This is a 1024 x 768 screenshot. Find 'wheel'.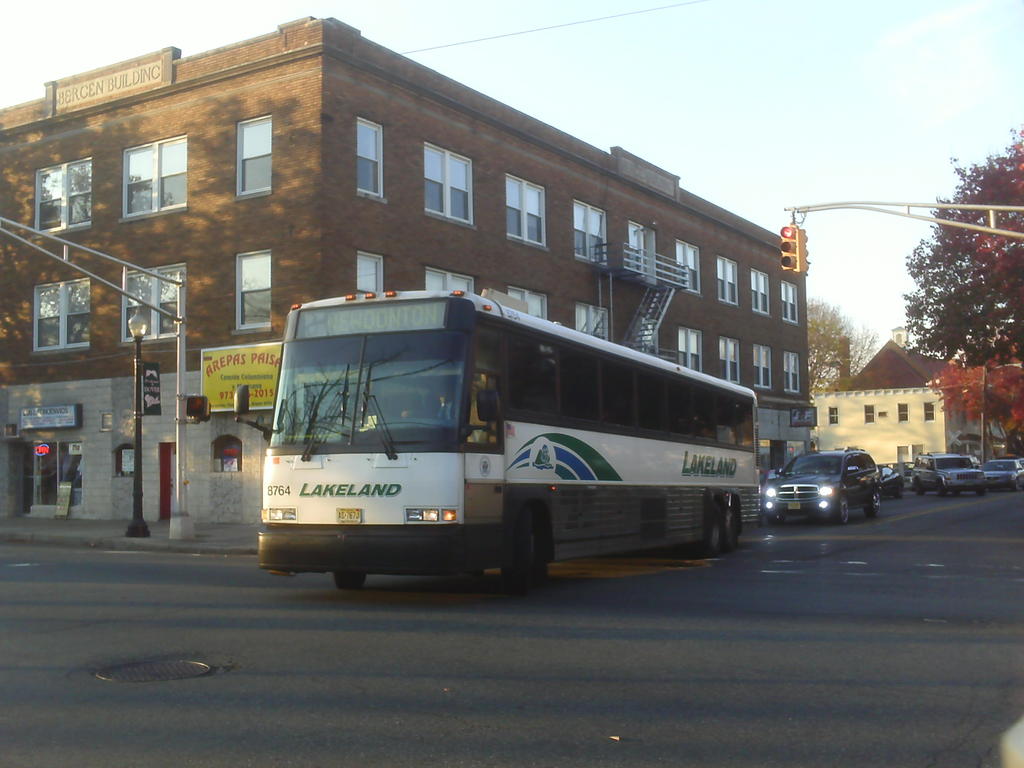
Bounding box: 913,478,921,498.
